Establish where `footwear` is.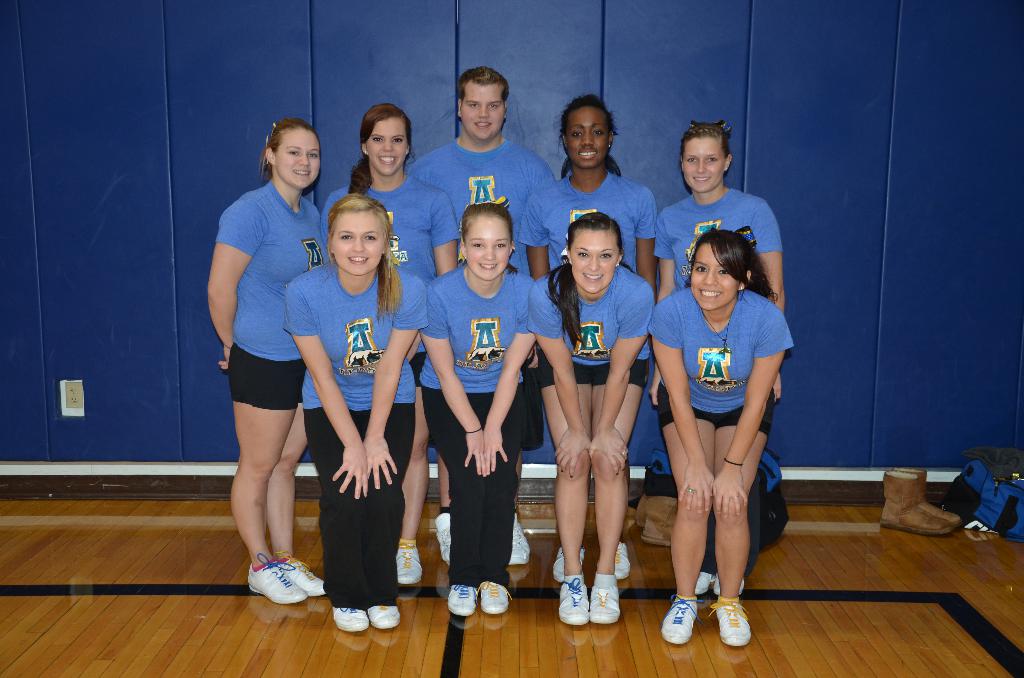
Established at (445,584,477,614).
